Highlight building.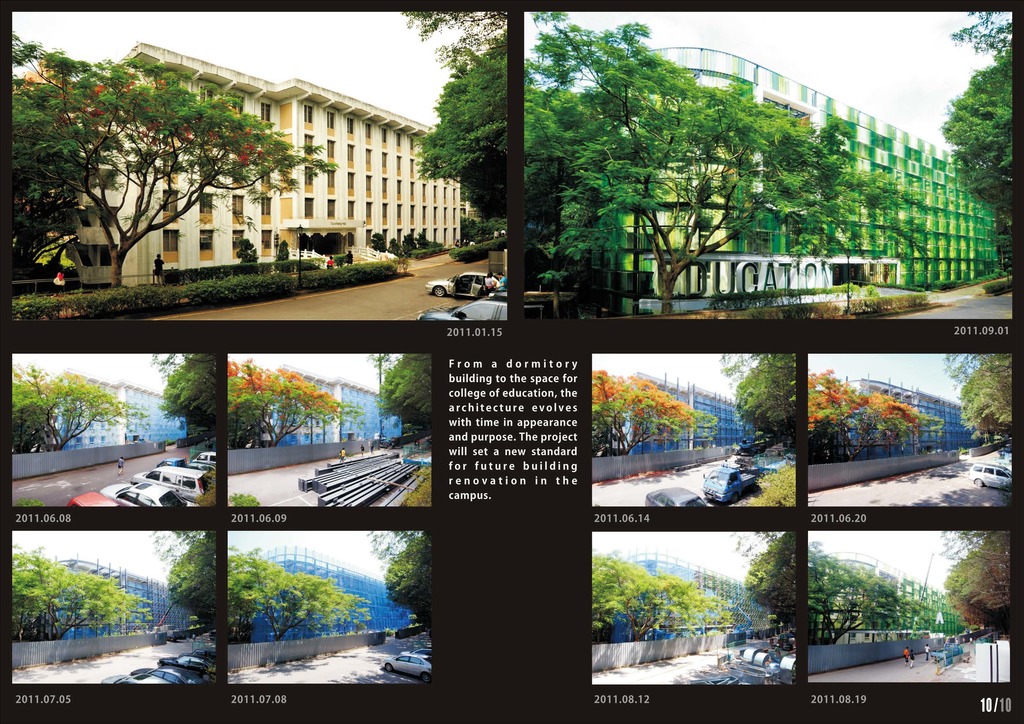
Highlighted region: crop(239, 546, 415, 647).
